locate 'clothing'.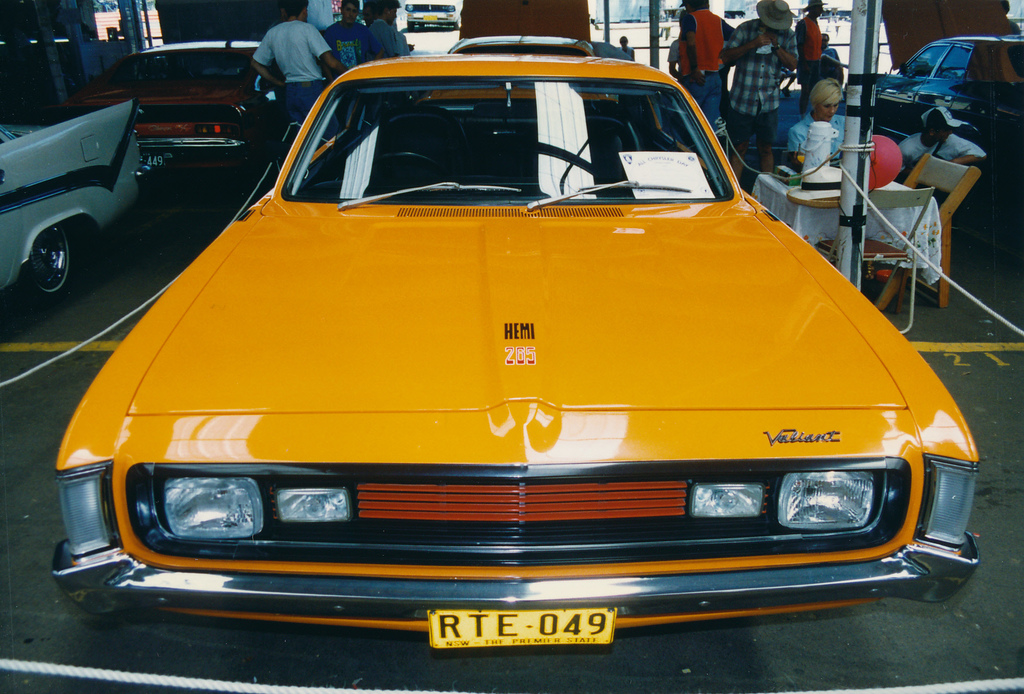
Bounding box: (721,14,802,140).
